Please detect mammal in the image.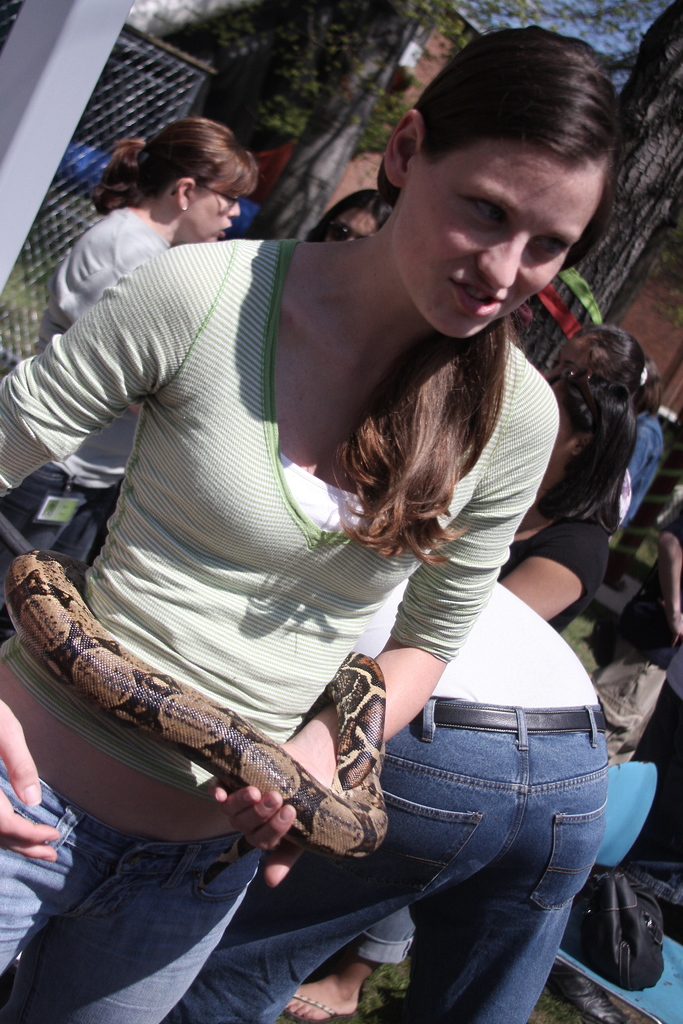
0/113/260/586.
